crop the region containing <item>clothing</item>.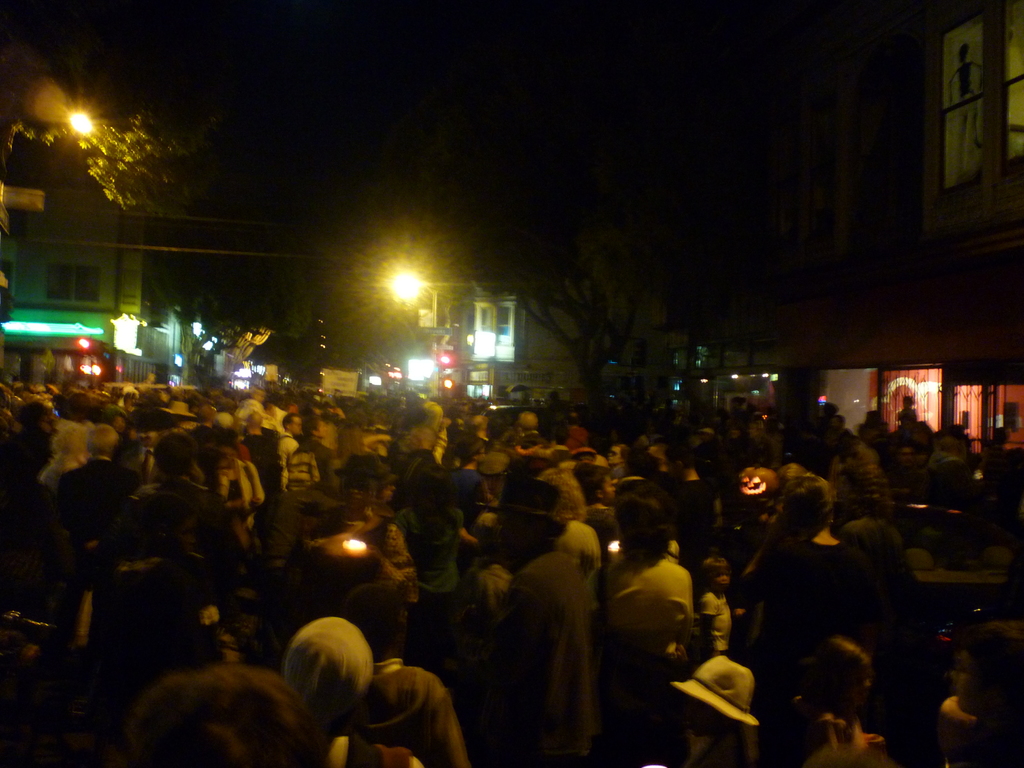
Crop region: <region>228, 461, 271, 524</region>.
